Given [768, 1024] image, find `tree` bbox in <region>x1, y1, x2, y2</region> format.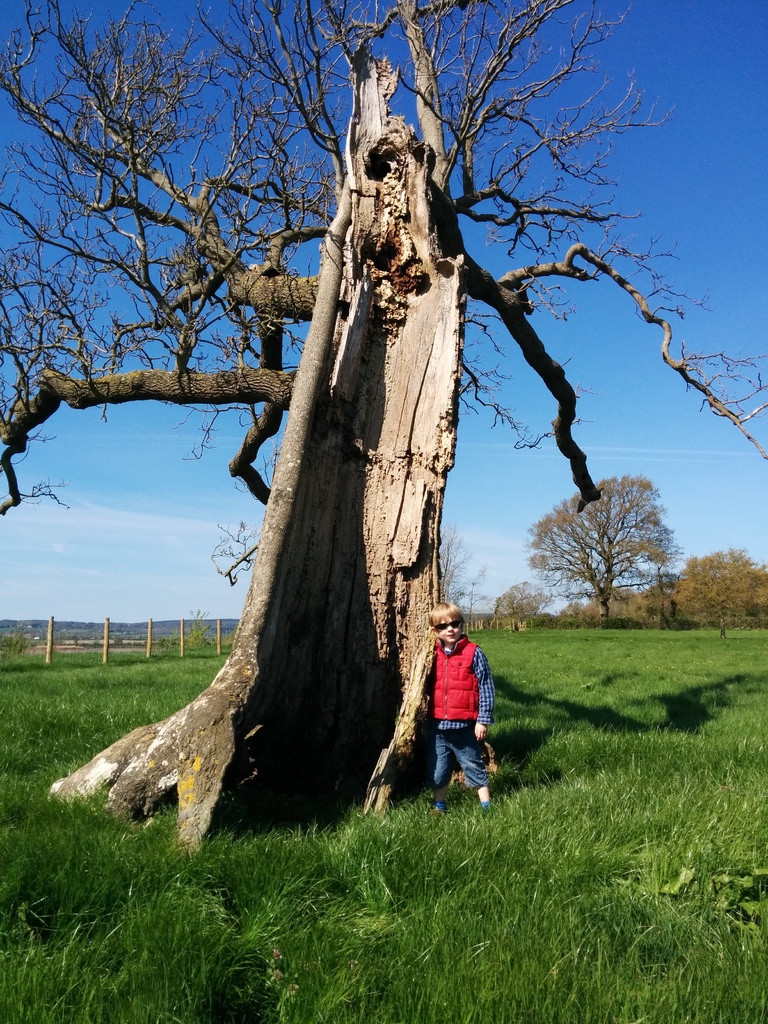
<region>532, 465, 683, 632</region>.
